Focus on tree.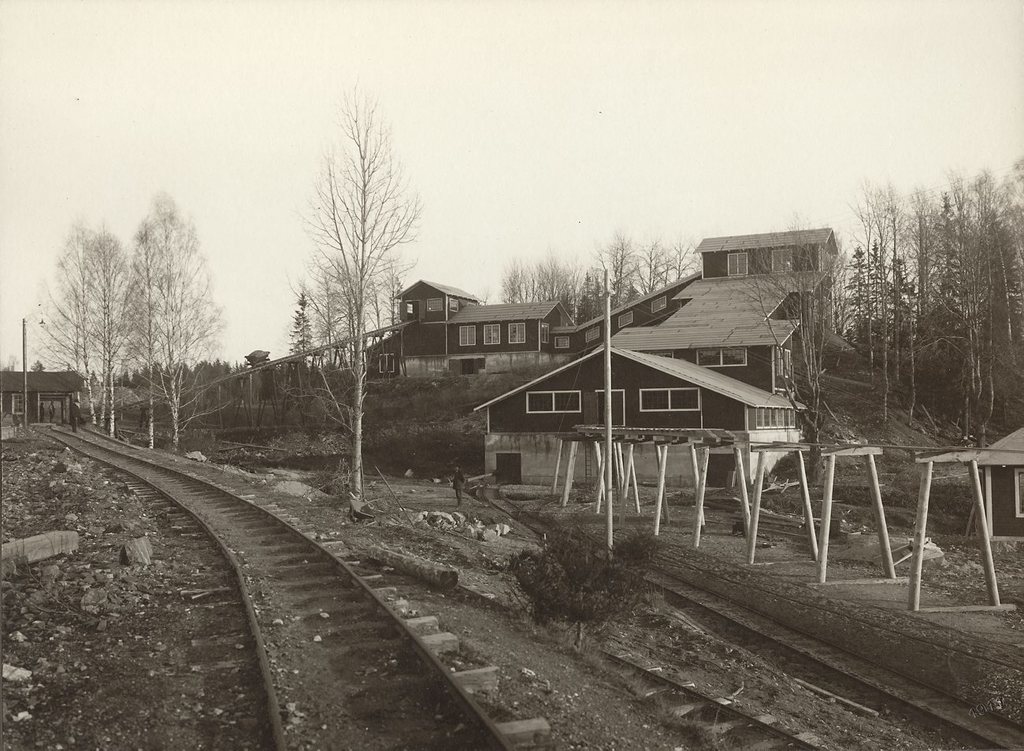
Focused at left=119, top=186, right=227, bottom=455.
